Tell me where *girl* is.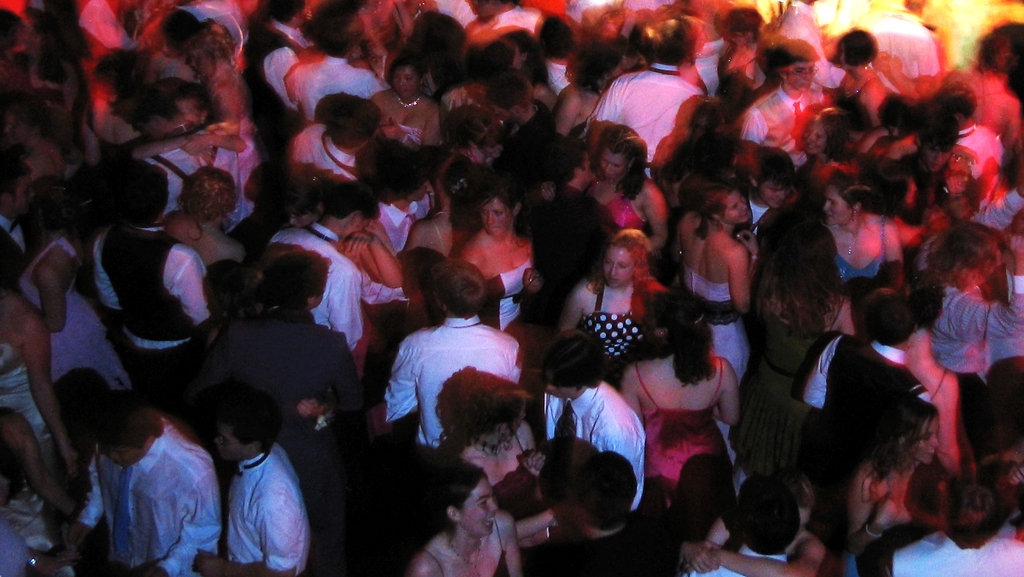
*girl* is at (804,106,863,182).
